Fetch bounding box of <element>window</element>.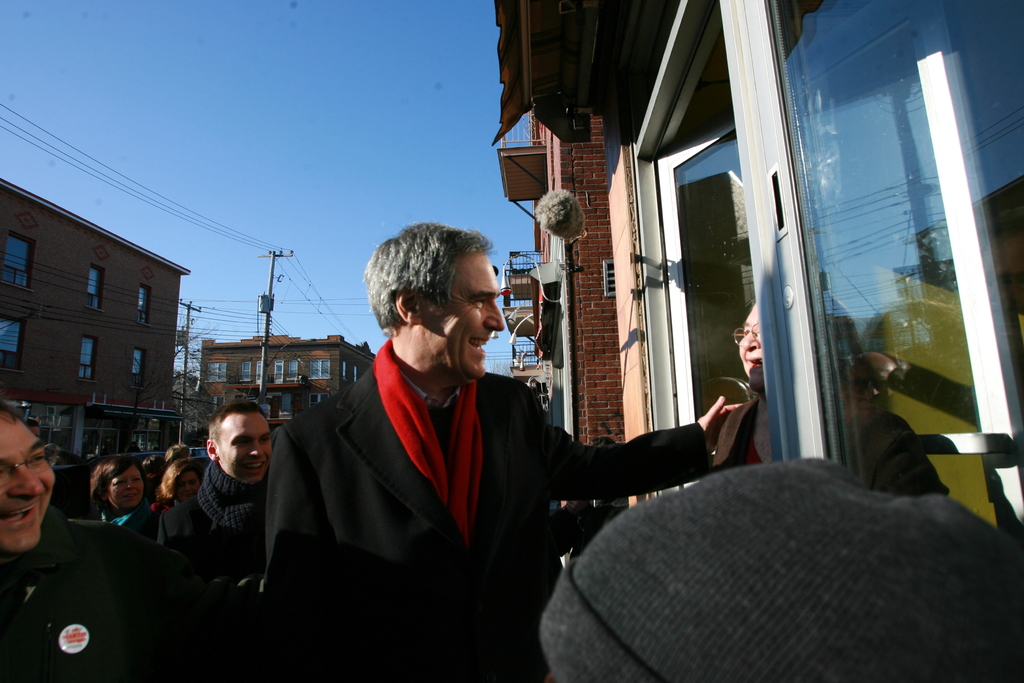
Bbox: bbox=[208, 361, 225, 383].
